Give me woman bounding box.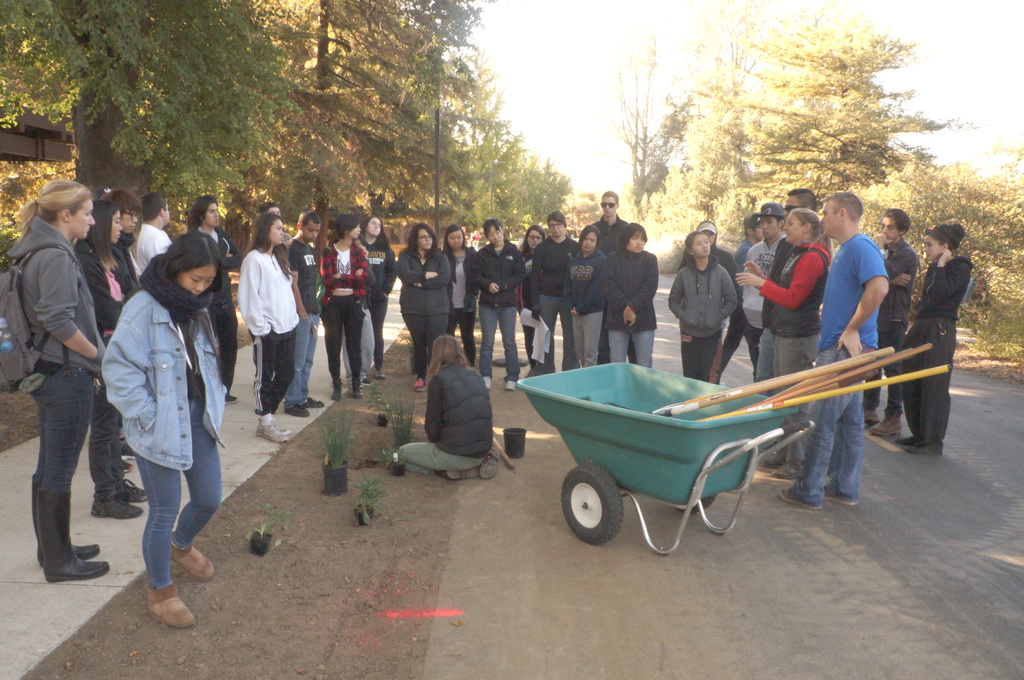
region(435, 222, 483, 360).
